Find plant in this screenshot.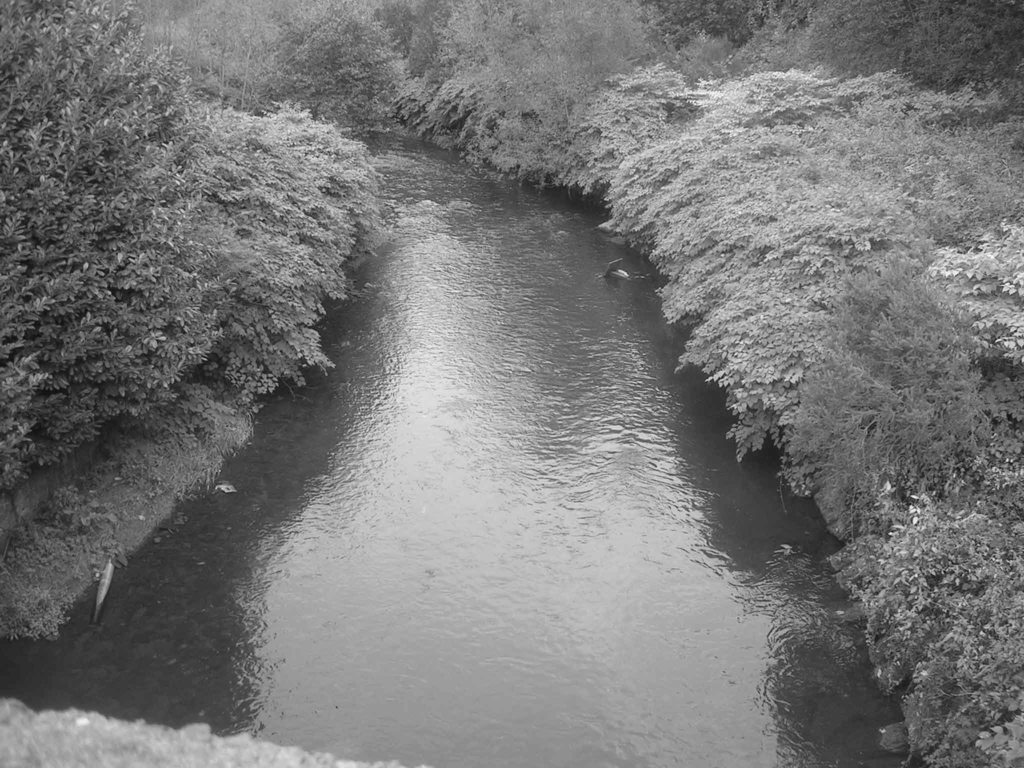
The bounding box for plant is box(0, 523, 68, 573).
